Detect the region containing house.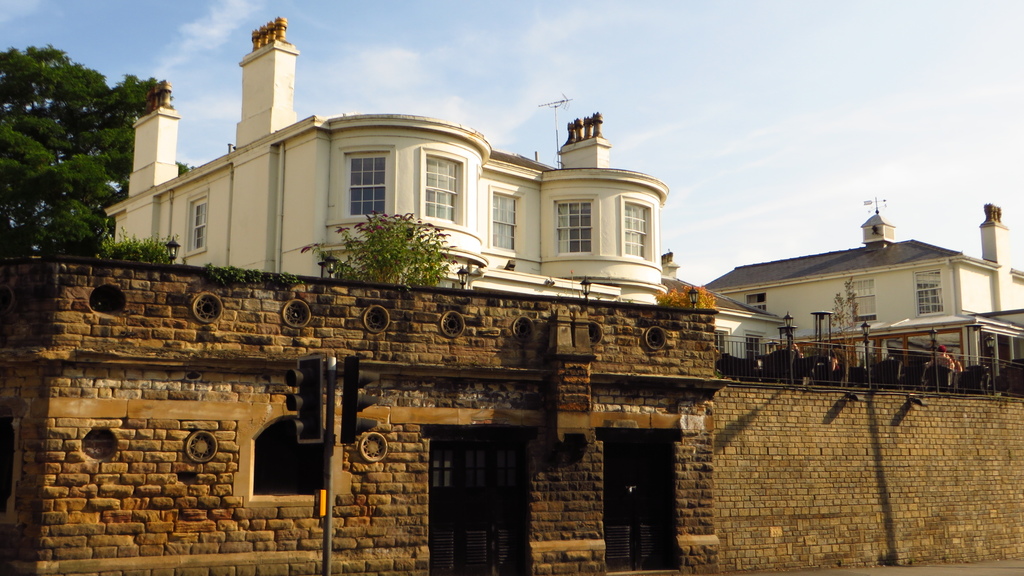
9:307:492:575.
